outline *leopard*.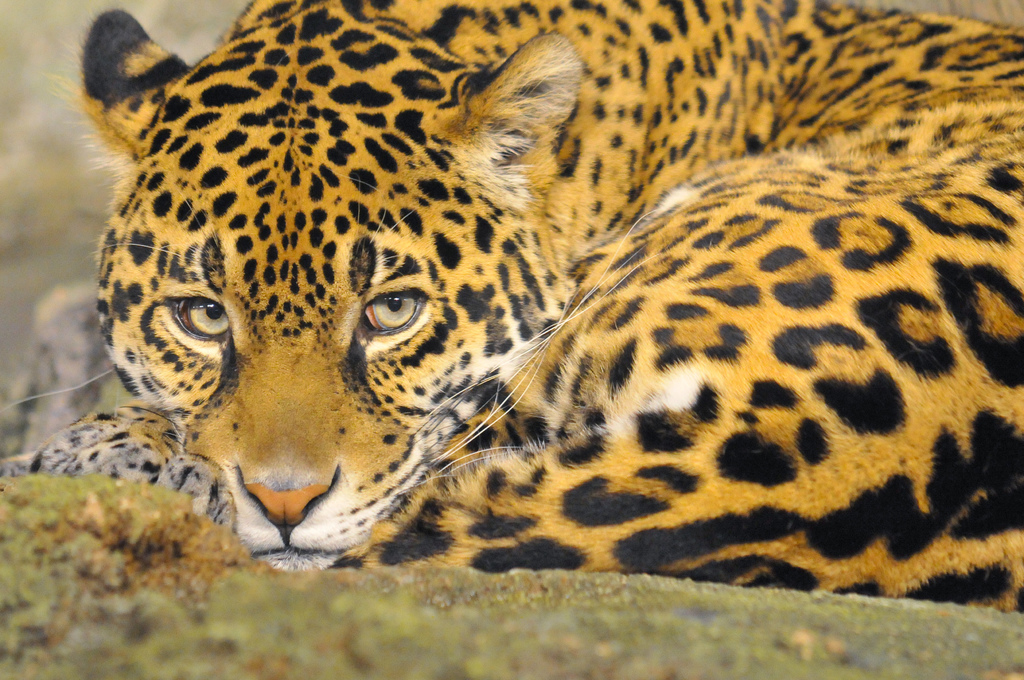
Outline: [0, 0, 1023, 610].
